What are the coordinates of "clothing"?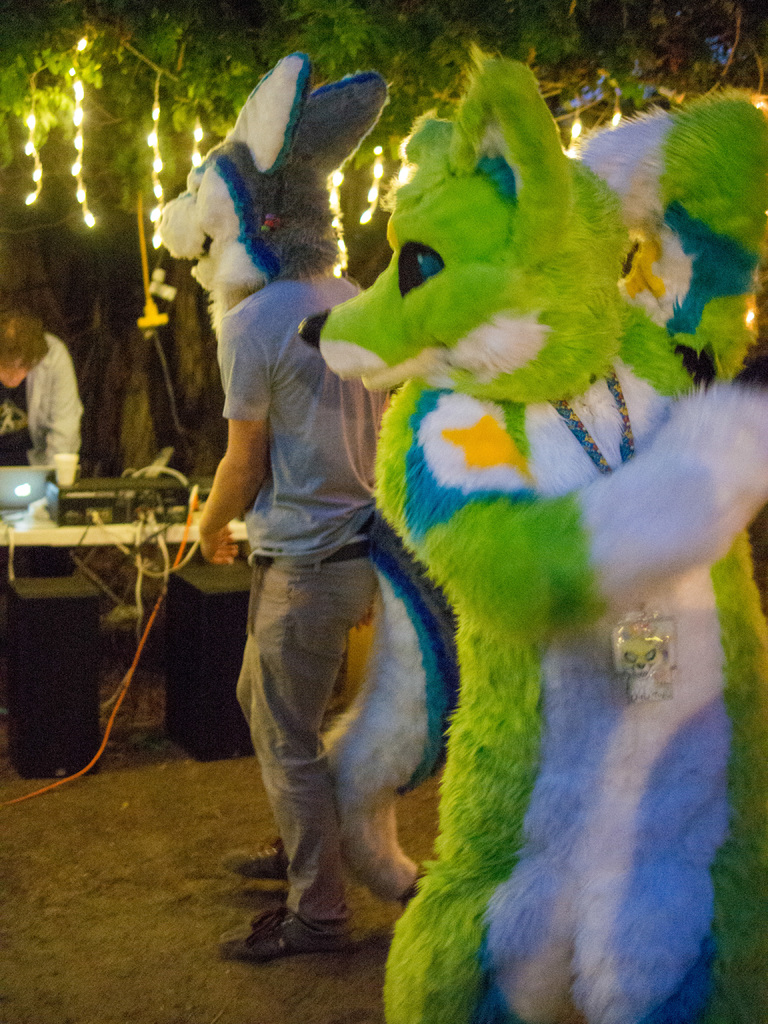
box=[206, 265, 388, 918].
